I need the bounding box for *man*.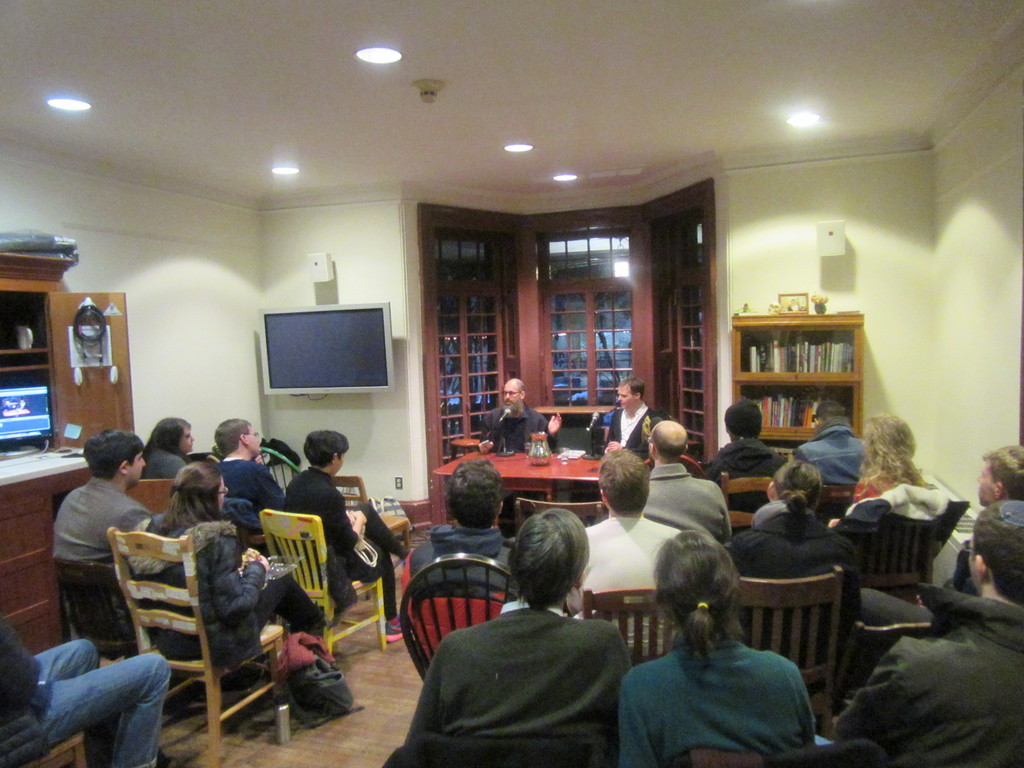
Here it is: crop(703, 398, 789, 520).
